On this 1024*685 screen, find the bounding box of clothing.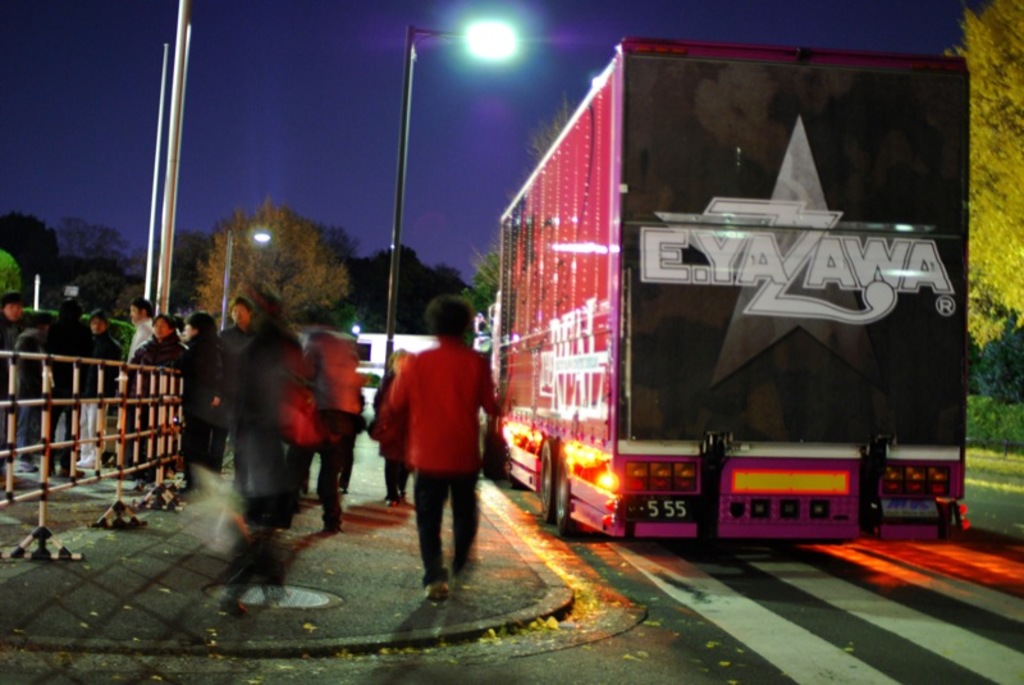
Bounding box: [left=8, top=326, right=50, bottom=439].
